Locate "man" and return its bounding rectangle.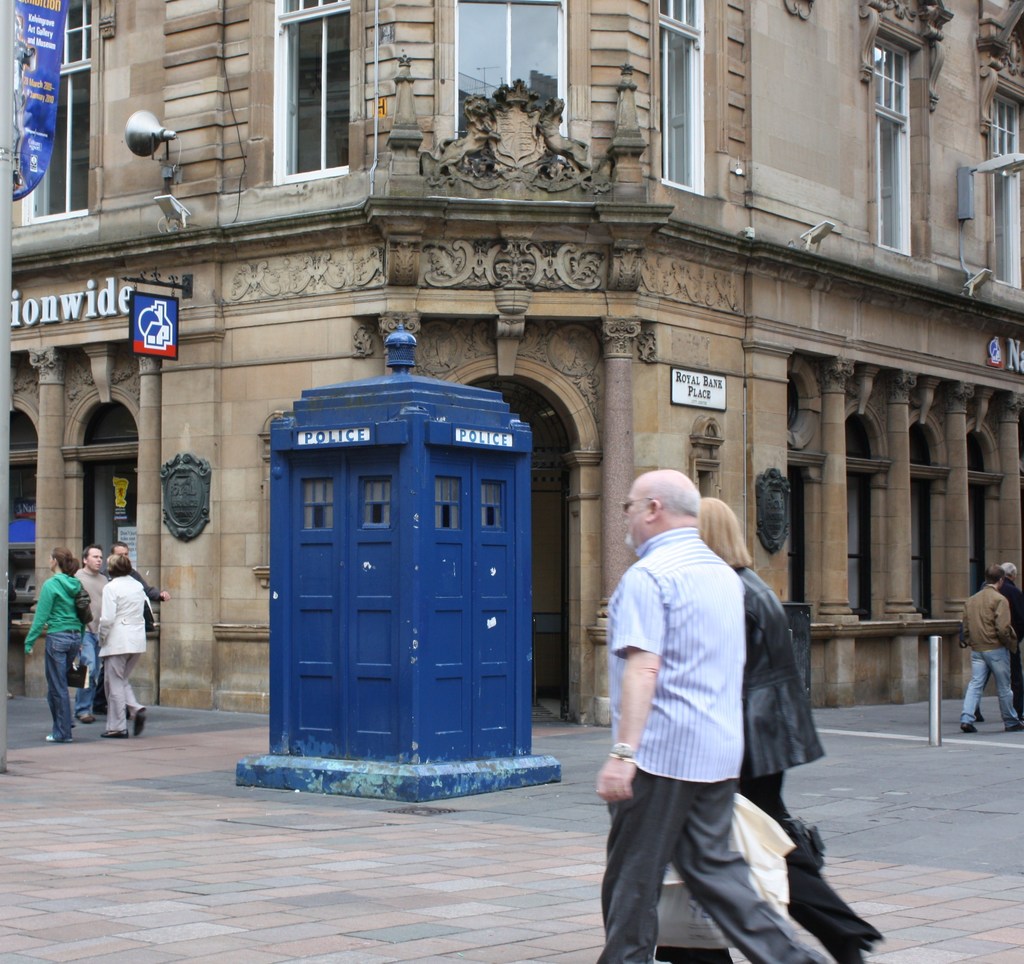
box(567, 466, 807, 942).
